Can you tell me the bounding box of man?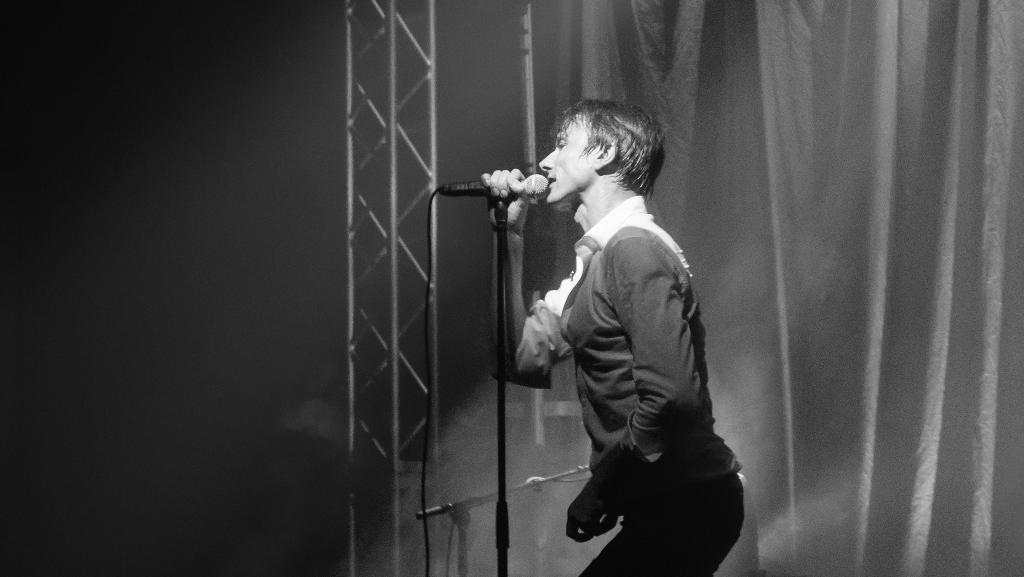
<region>474, 81, 748, 576</region>.
